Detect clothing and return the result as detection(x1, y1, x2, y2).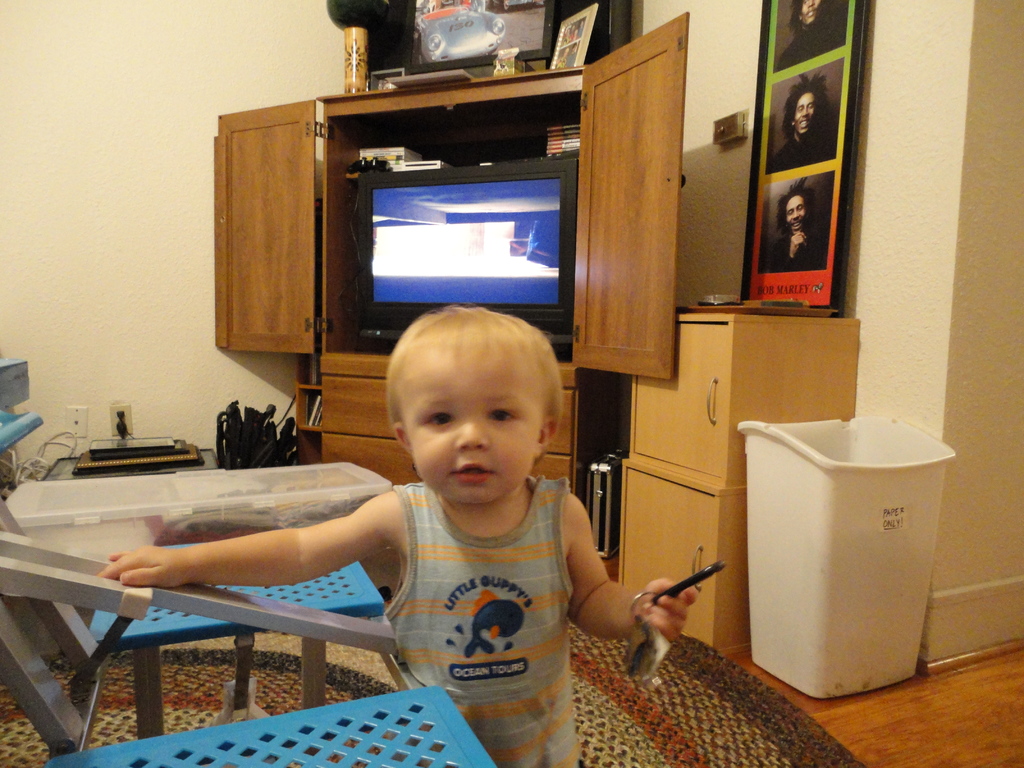
detection(350, 456, 609, 721).
